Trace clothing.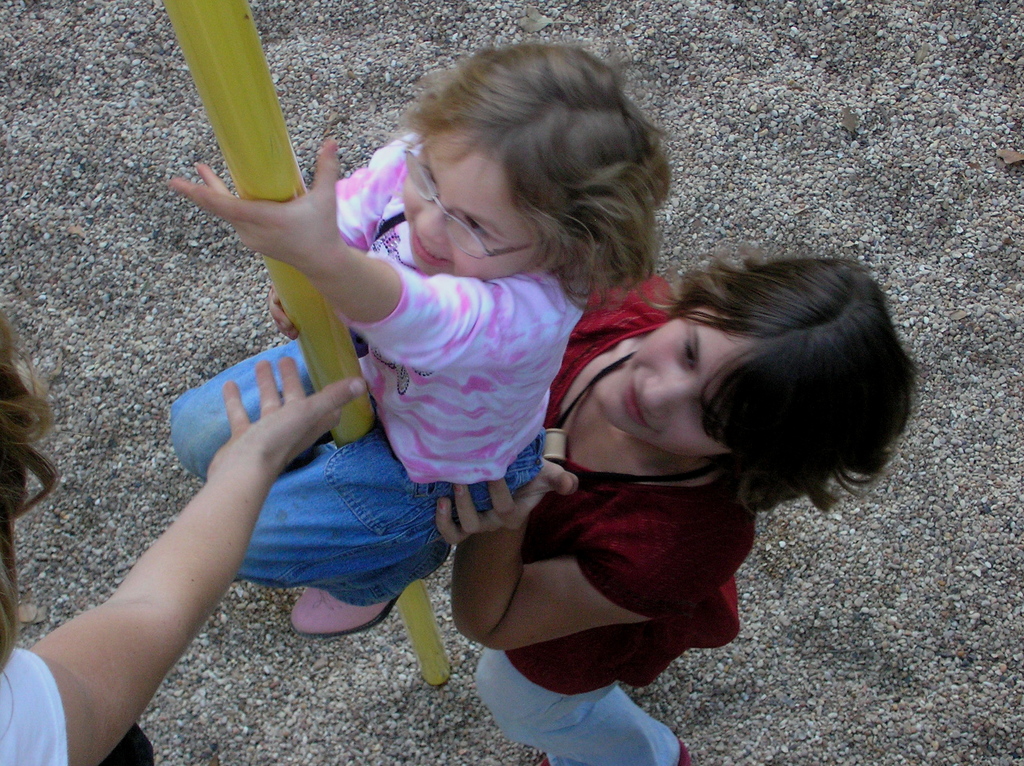
Traced to 264, 161, 660, 582.
